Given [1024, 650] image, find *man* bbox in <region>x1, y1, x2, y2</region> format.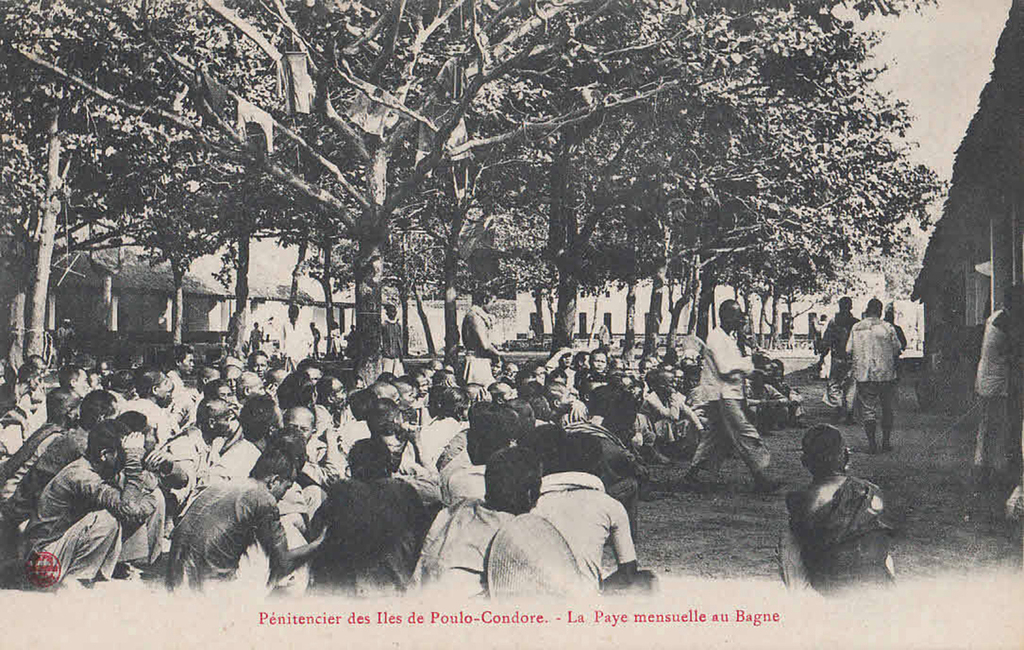
<region>526, 427, 660, 600</region>.
